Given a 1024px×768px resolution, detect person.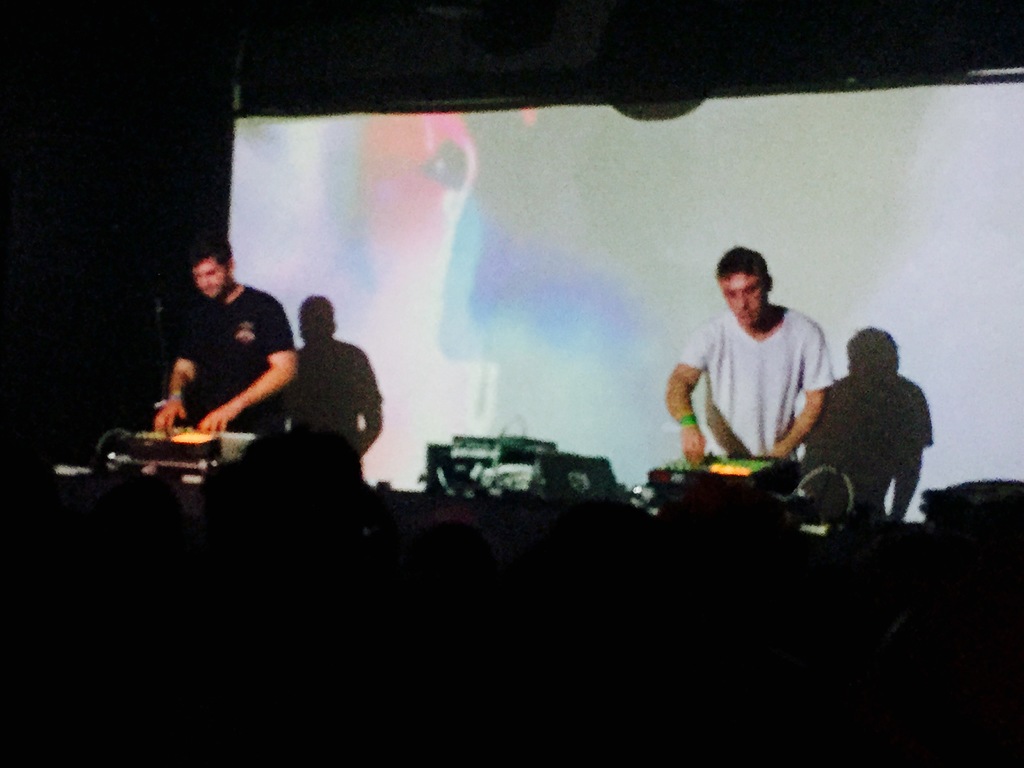
locate(152, 236, 297, 450).
